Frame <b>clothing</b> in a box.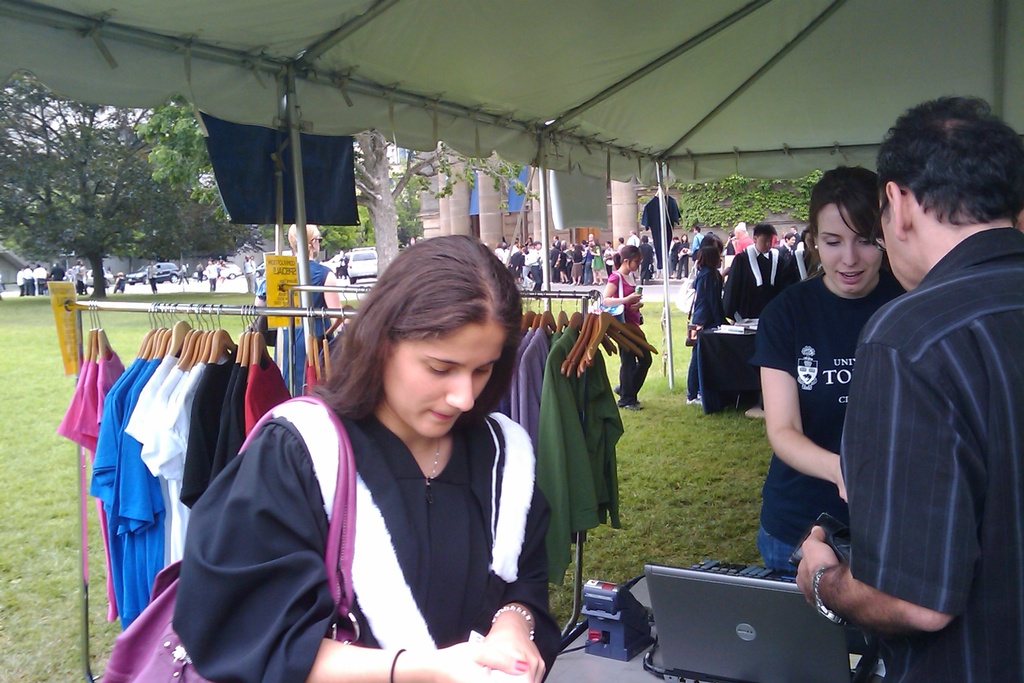
174/397/547/682.
